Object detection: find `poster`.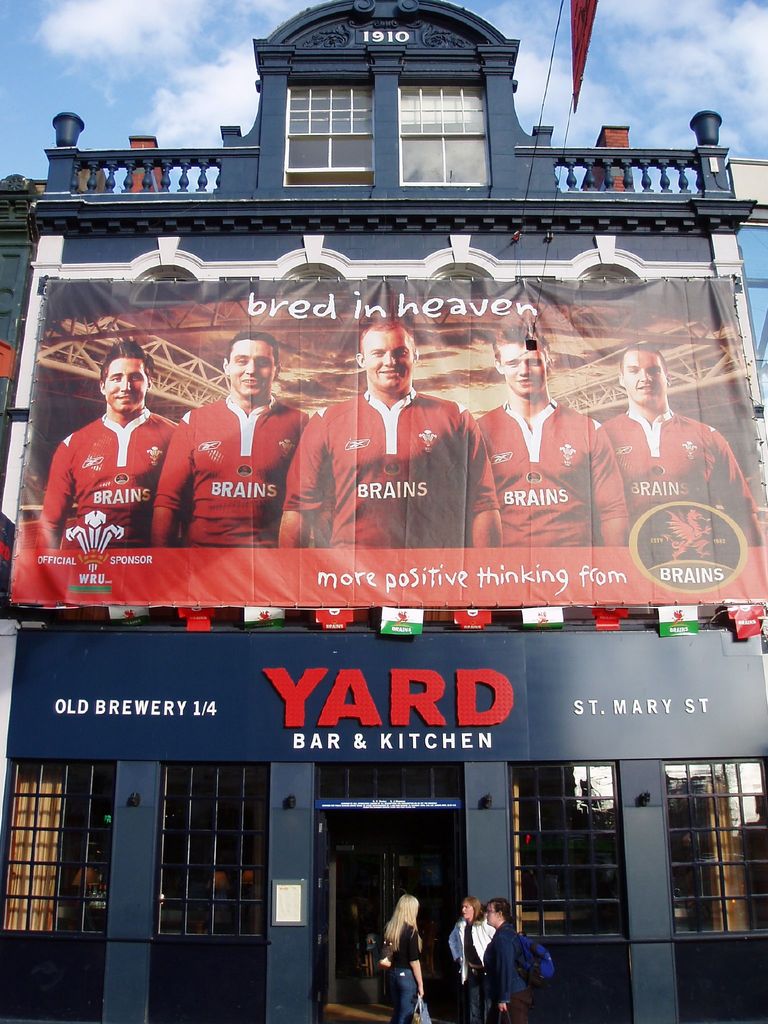
bbox=[9, 271, 767, 603].
